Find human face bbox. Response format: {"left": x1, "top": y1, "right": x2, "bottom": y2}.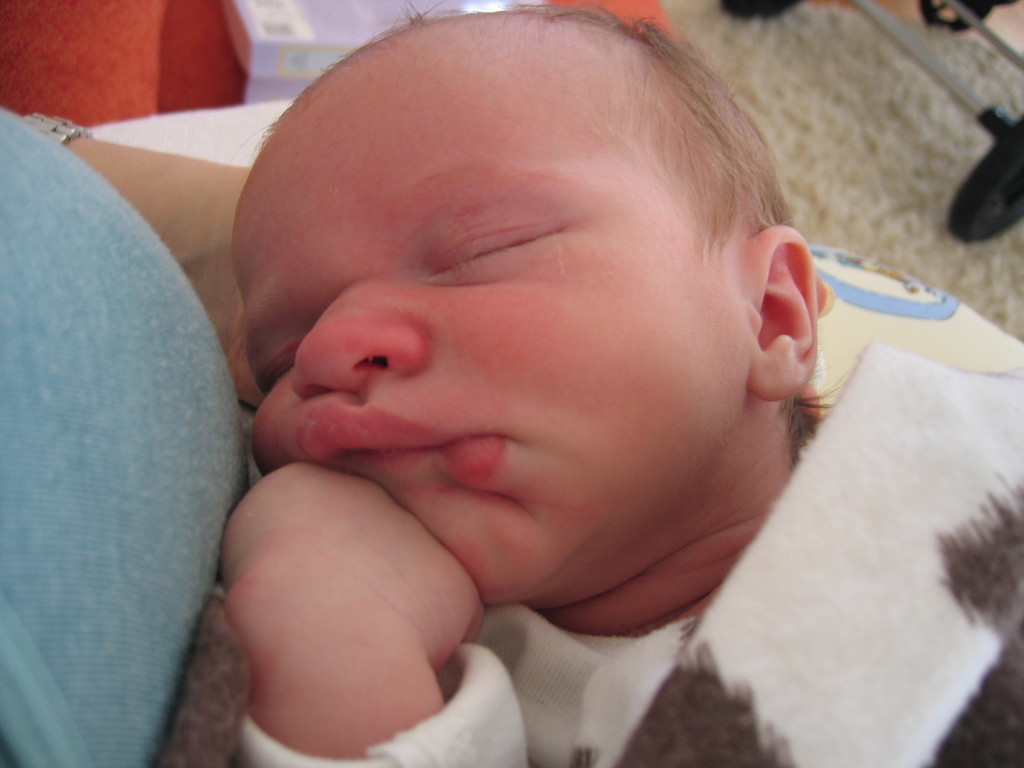
{"left": 250, "top": 97, "right": 752, "bottom": 604}.
